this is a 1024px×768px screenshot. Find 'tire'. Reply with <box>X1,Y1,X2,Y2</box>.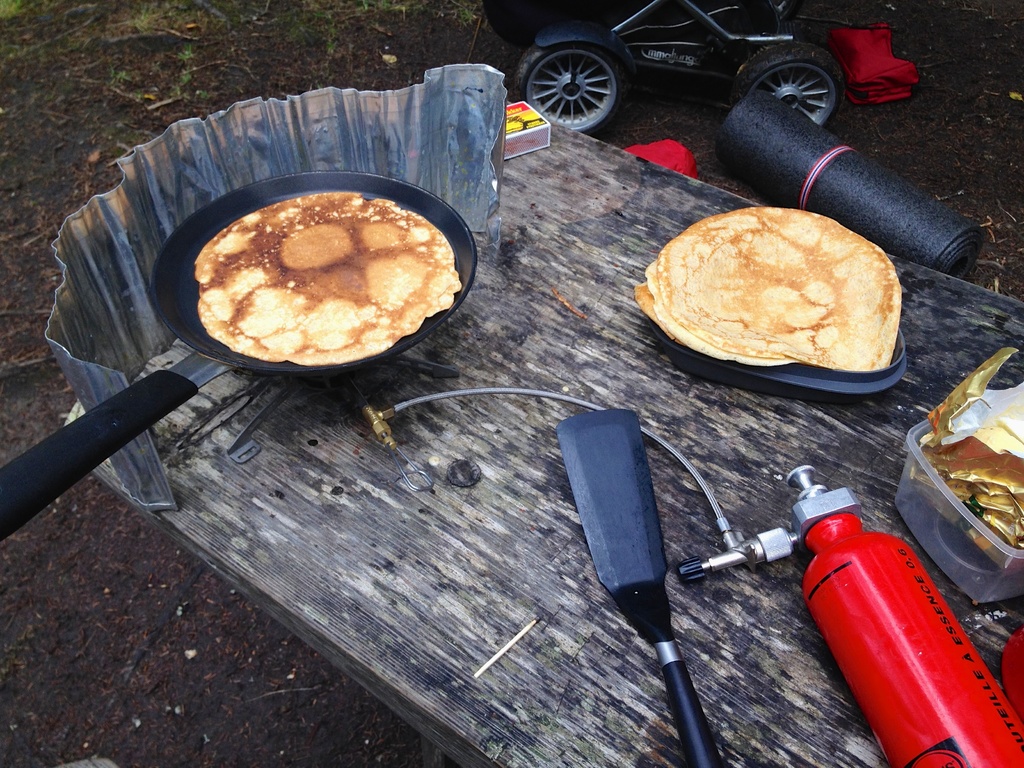
<box>732,41,845,125</box>.
